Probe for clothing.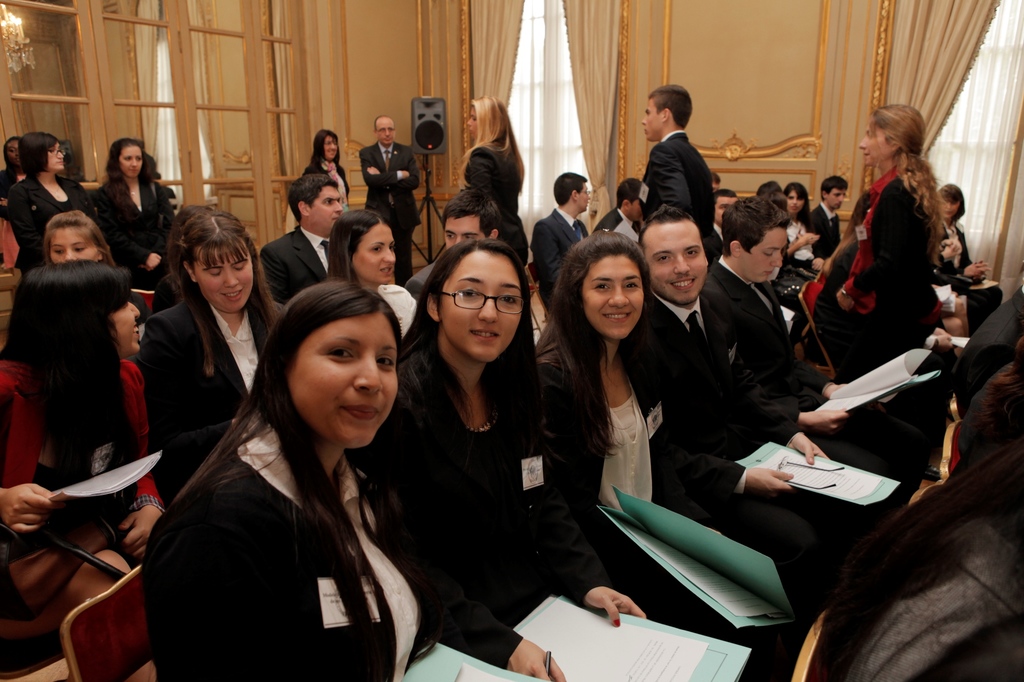
Probe result: 97 168 174 270.
